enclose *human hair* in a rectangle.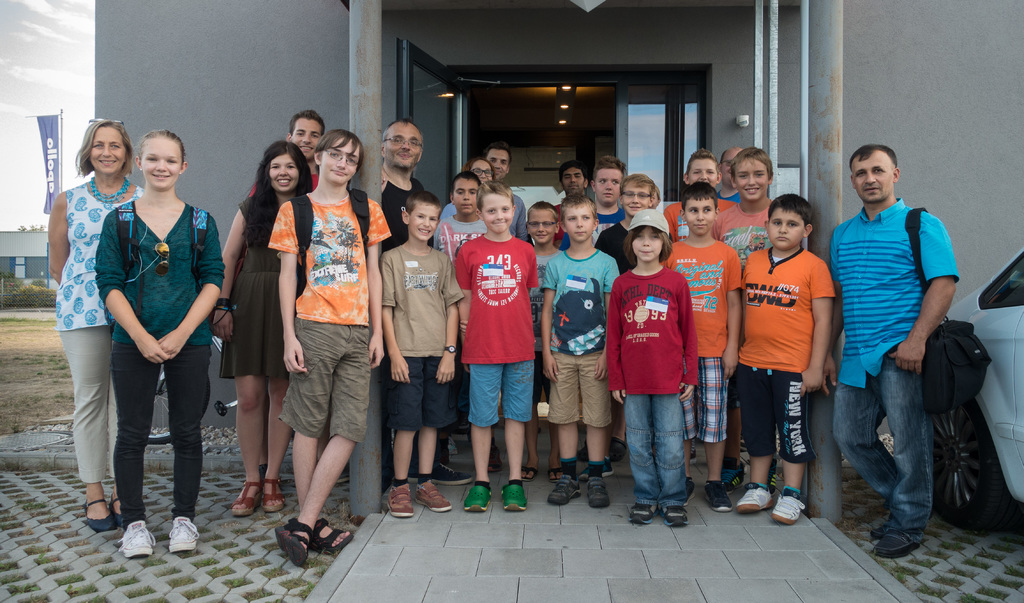
pyautogui.locateOnScreen(448, 173, 478, 193).
